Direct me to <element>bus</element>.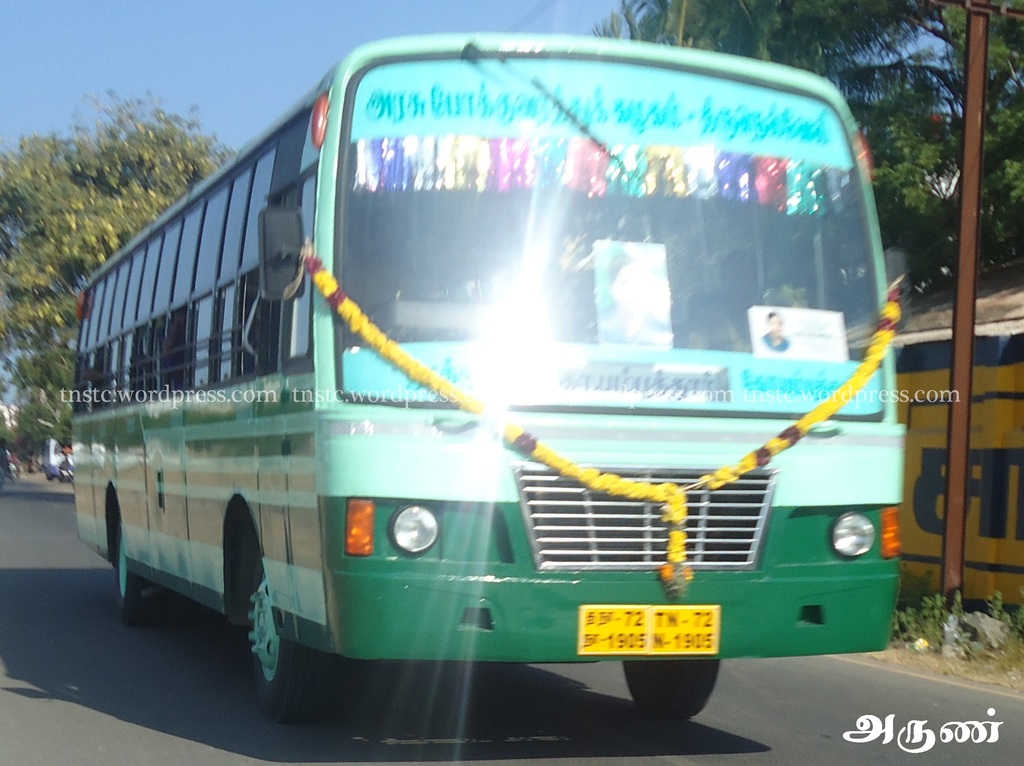
Direction: 37 433 84 475.
